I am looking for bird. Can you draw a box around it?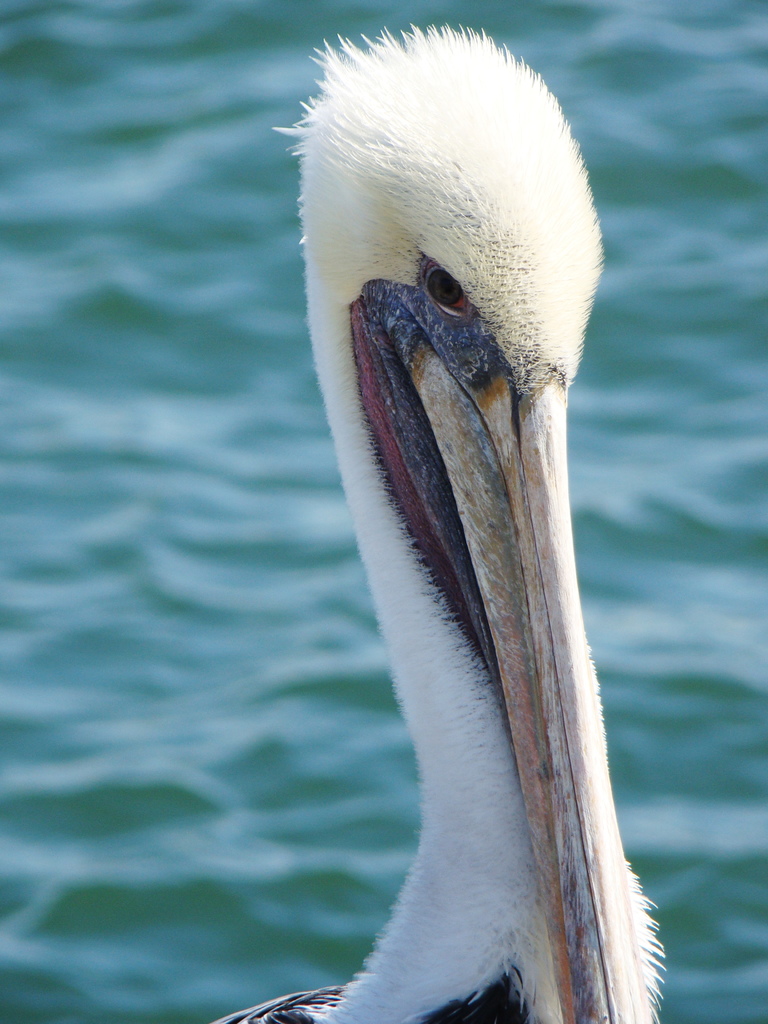
Sure, the bounding box is l=261, t=40, r=677, b=986.
